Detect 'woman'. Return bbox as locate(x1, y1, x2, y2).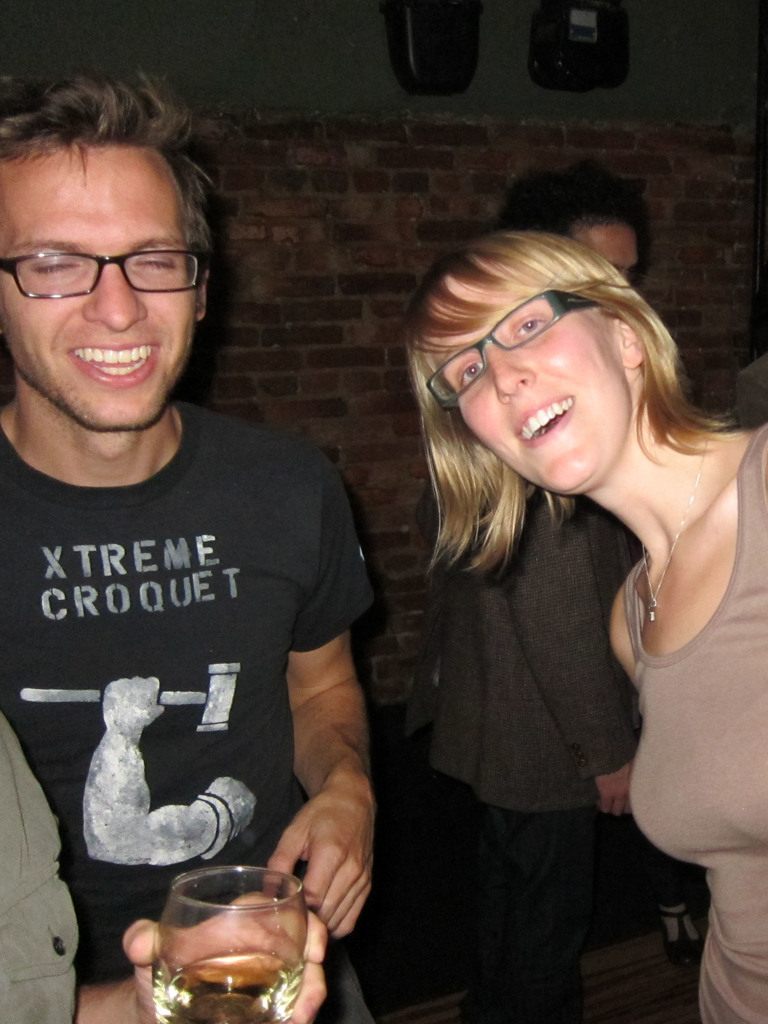
locate(365, 172, 719, 1023).
